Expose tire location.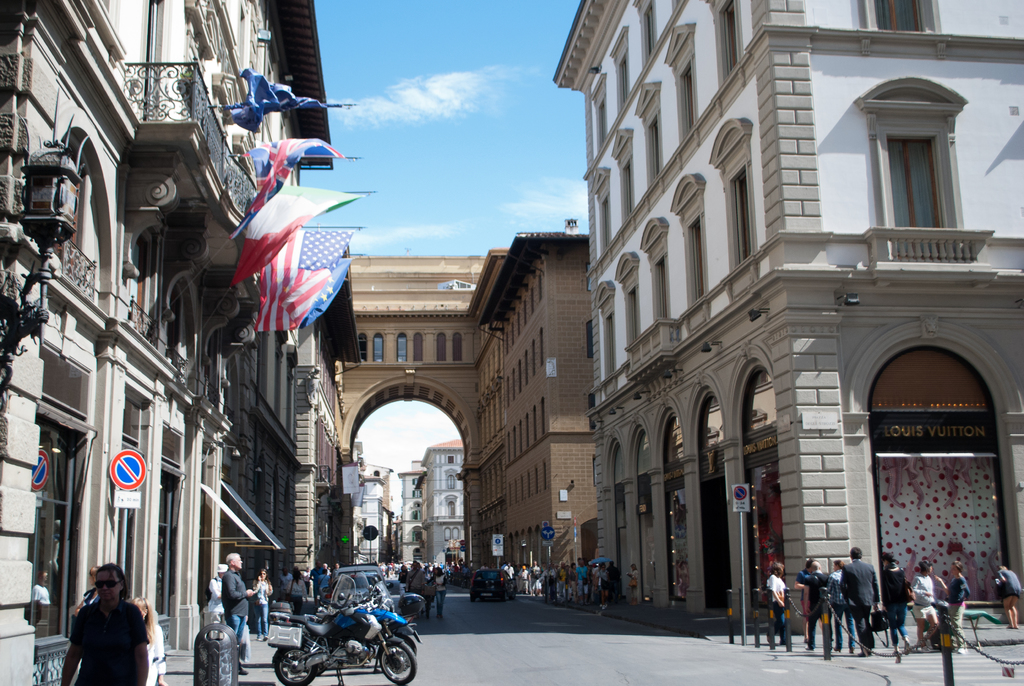
Exposed at (467,594,476,606).
